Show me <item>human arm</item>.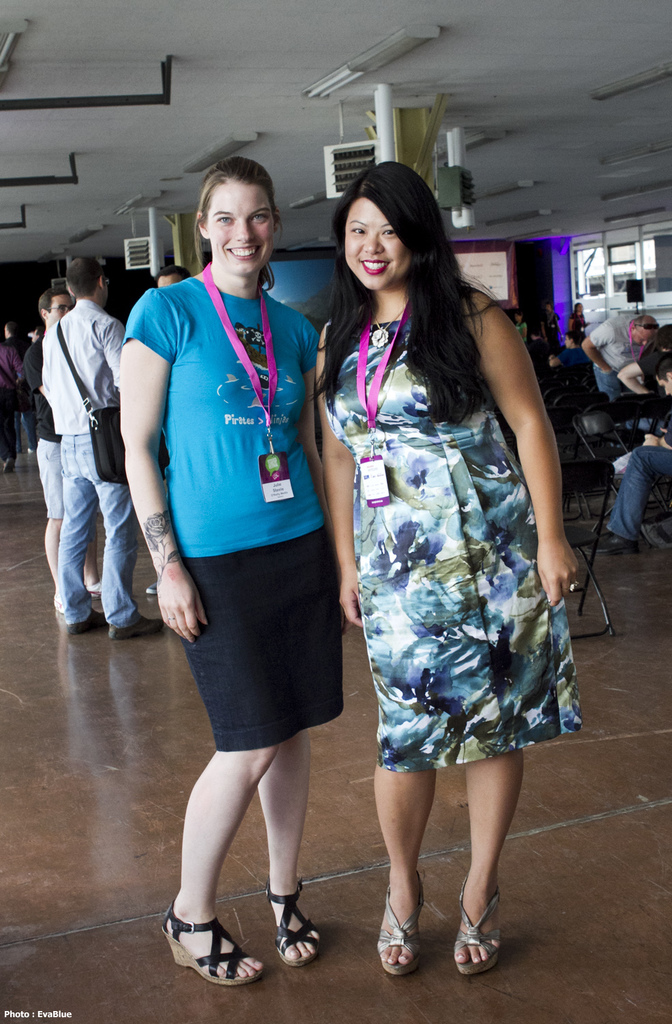
<item>human arm</item> is here: rect(108, 317, 129, 392).
